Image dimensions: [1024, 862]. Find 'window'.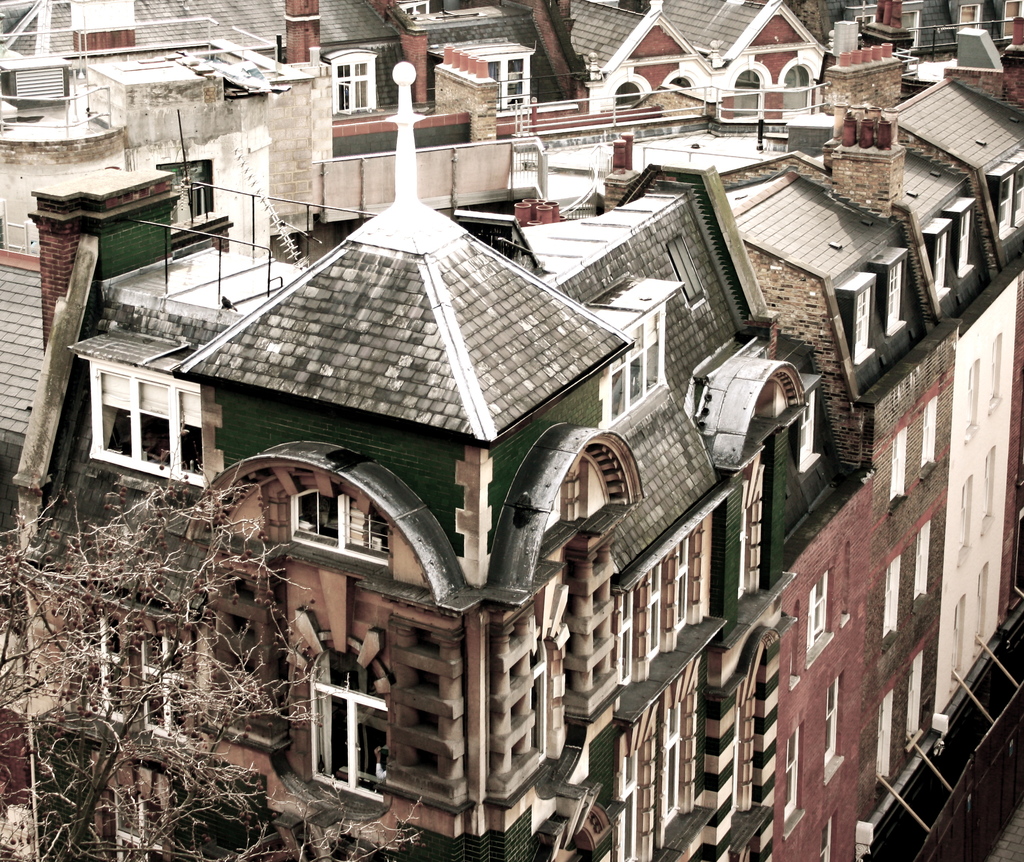
l=881, t=694, r=893, b=787.
